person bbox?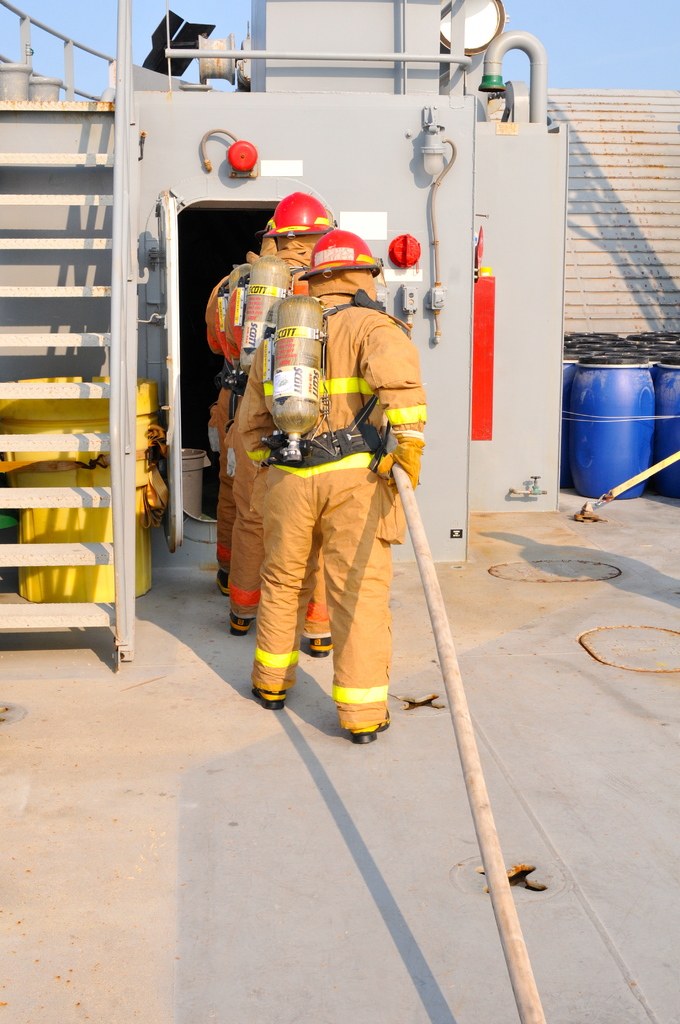
(231, 190, 339, 648)
